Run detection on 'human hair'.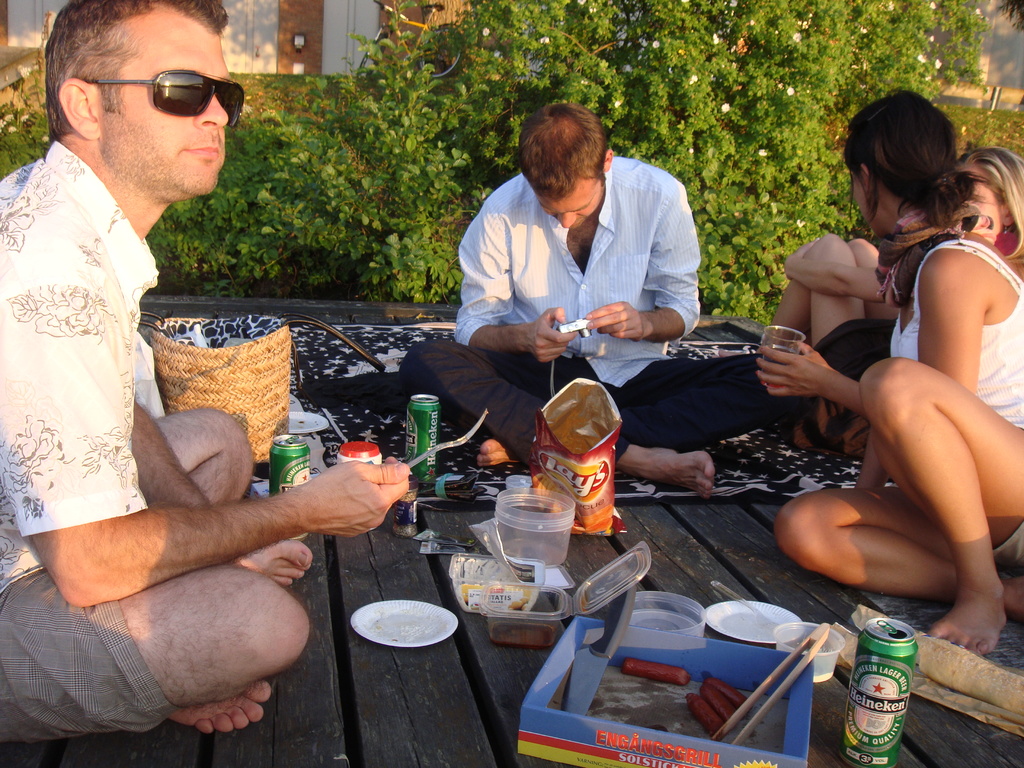
Result: (522,102,615,207).
